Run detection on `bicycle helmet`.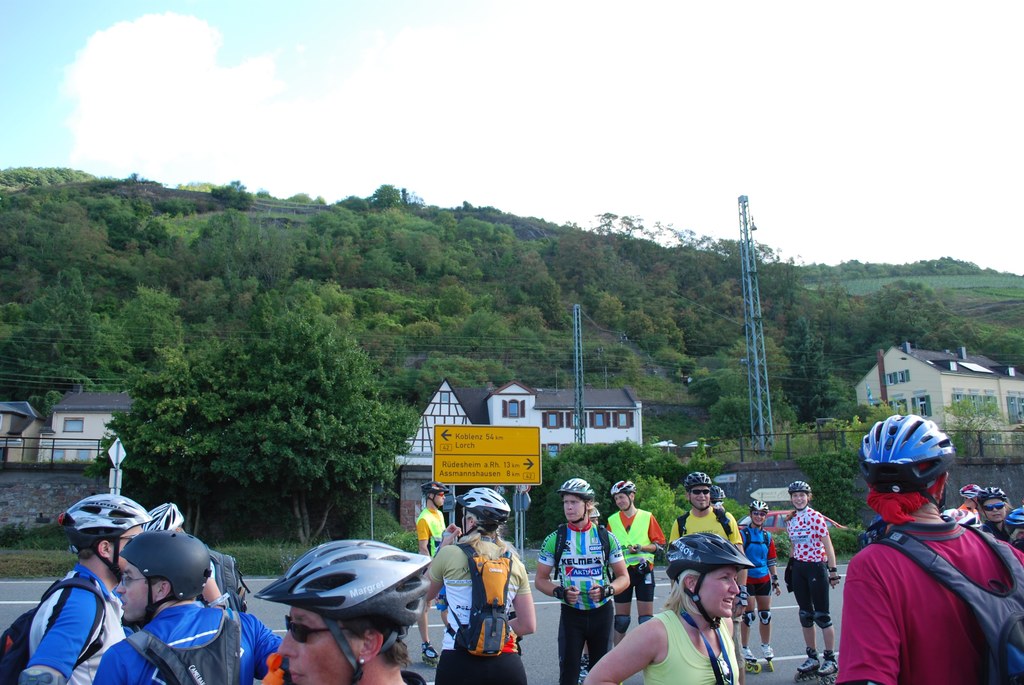
Result: (left=138, top=495, right=188, bottom=530).
